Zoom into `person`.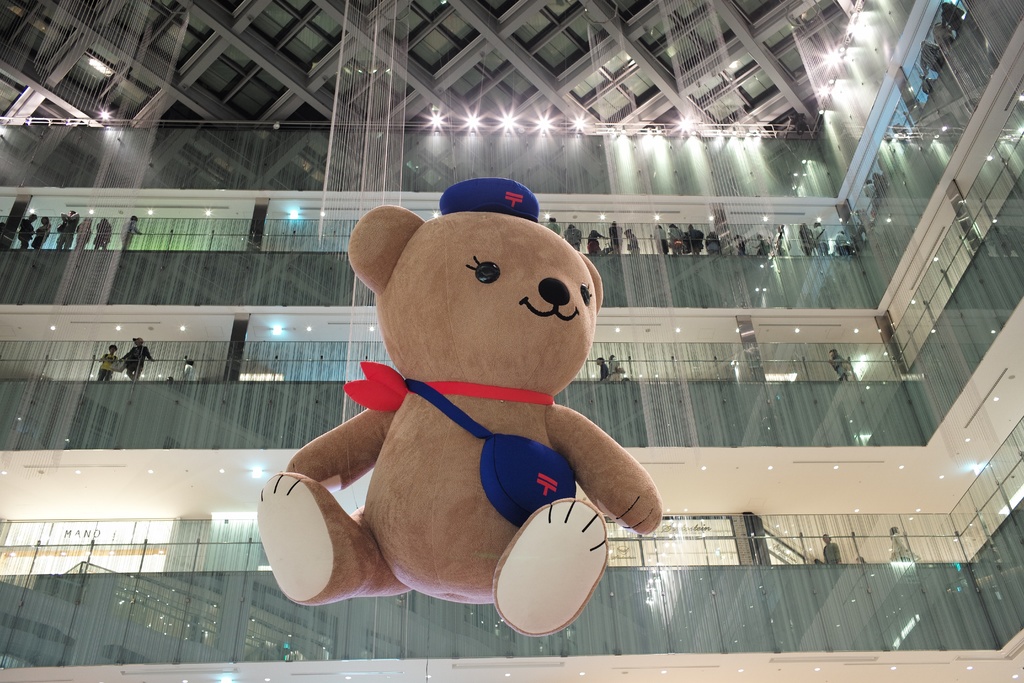
Zoom target: x1=687, y1=224, x2=704, y2=255.
